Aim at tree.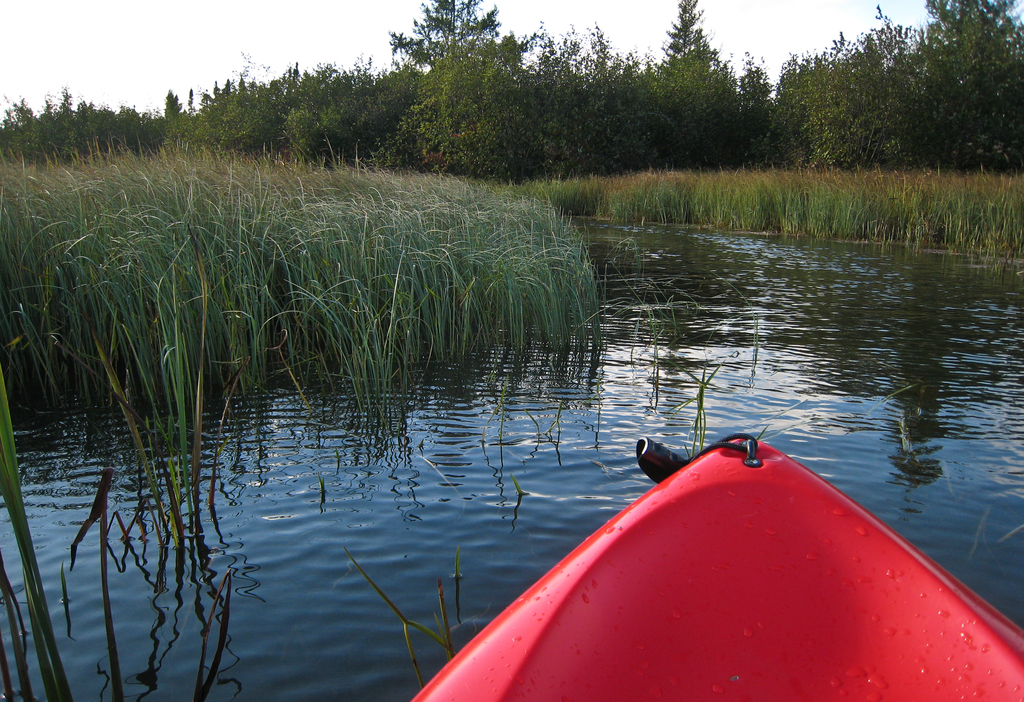
Aimed at box(374, 0, 518, 72).
